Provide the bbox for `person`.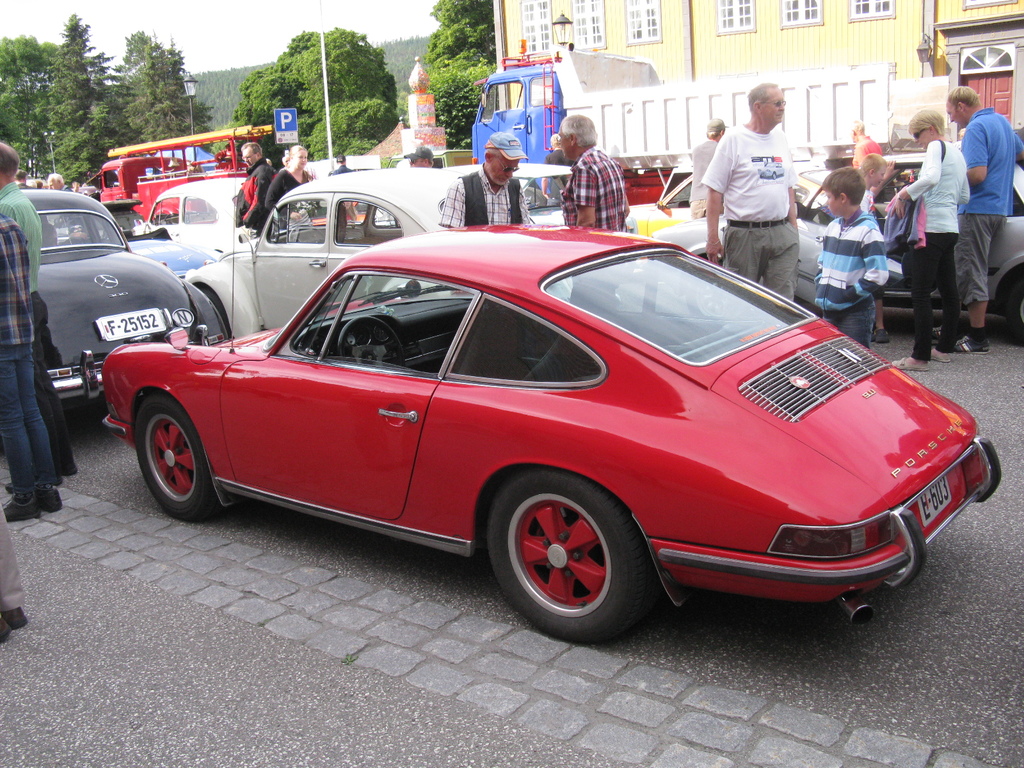
(x1=558, y1=109, x2=633, y2=232).
